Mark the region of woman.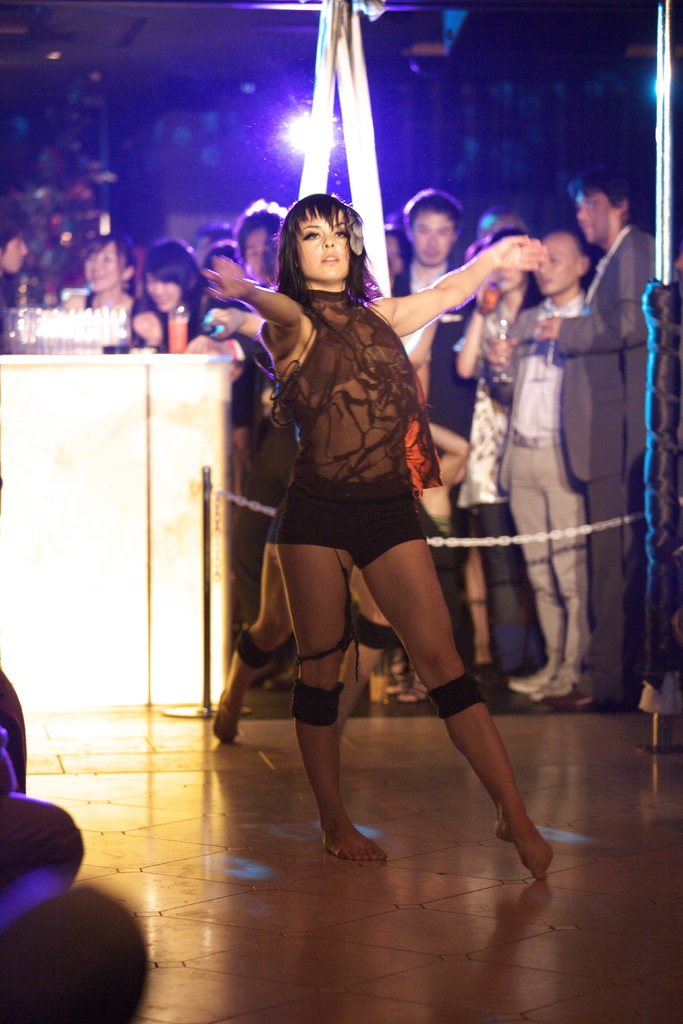
Region: l=208, t=155, r=530, b=858.
